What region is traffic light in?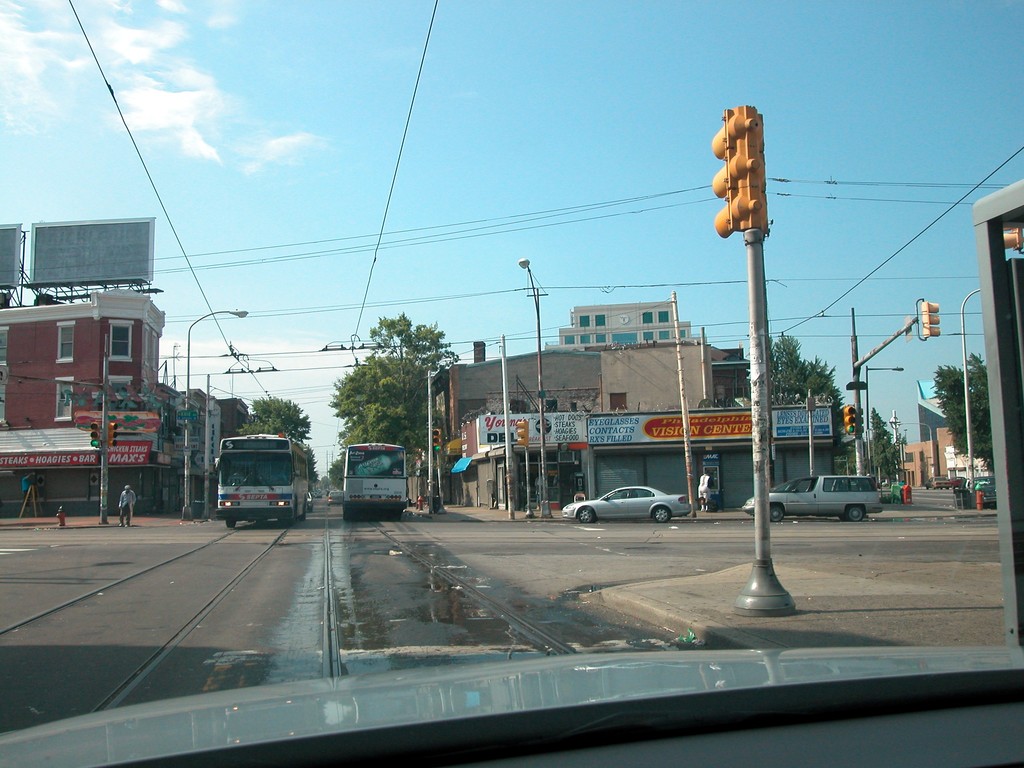
box=[516, 420, 528, 447].
